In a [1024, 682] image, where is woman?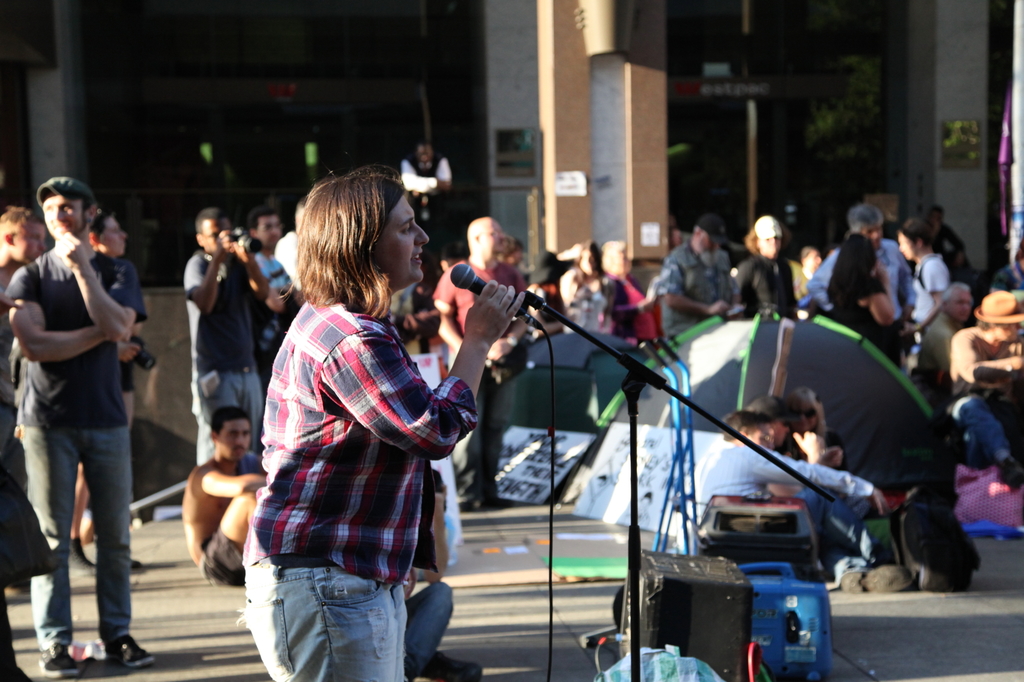
818,230,903,383.
